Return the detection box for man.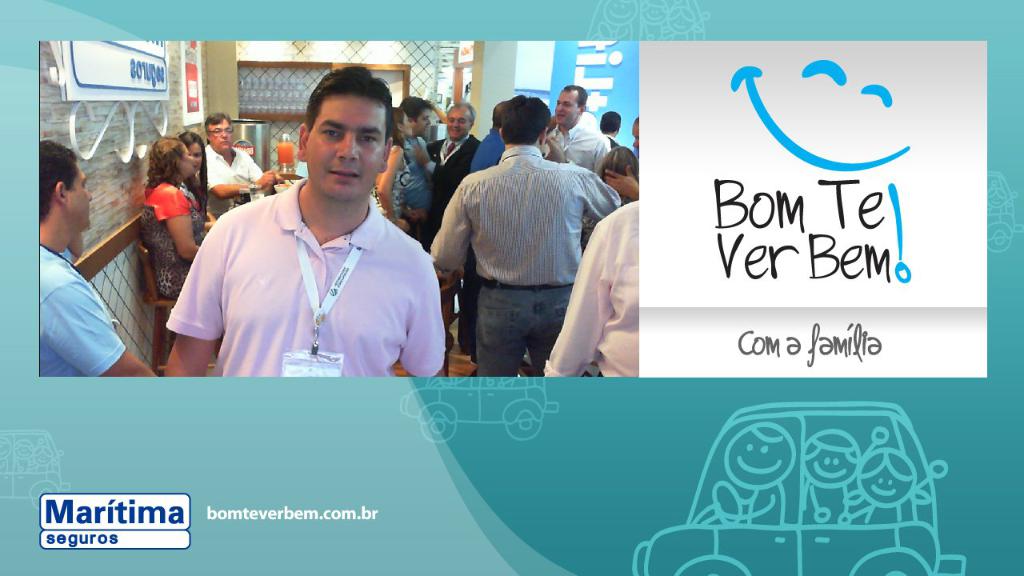
<box>169,90,446,386</box>.
